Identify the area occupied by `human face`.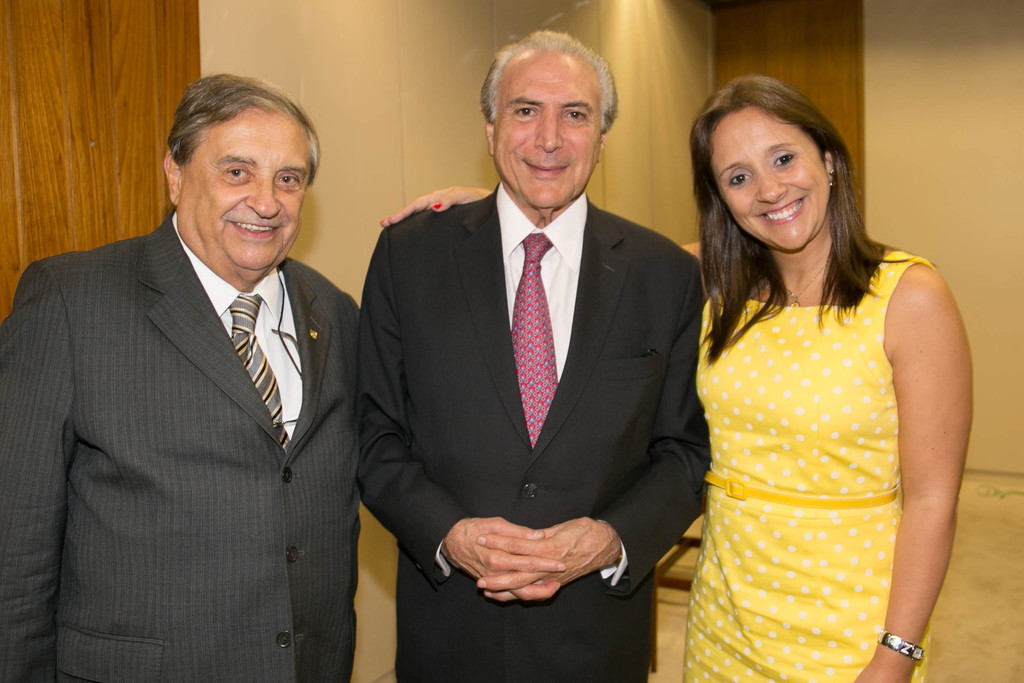
Area: box(712, 112, 826, 249).
